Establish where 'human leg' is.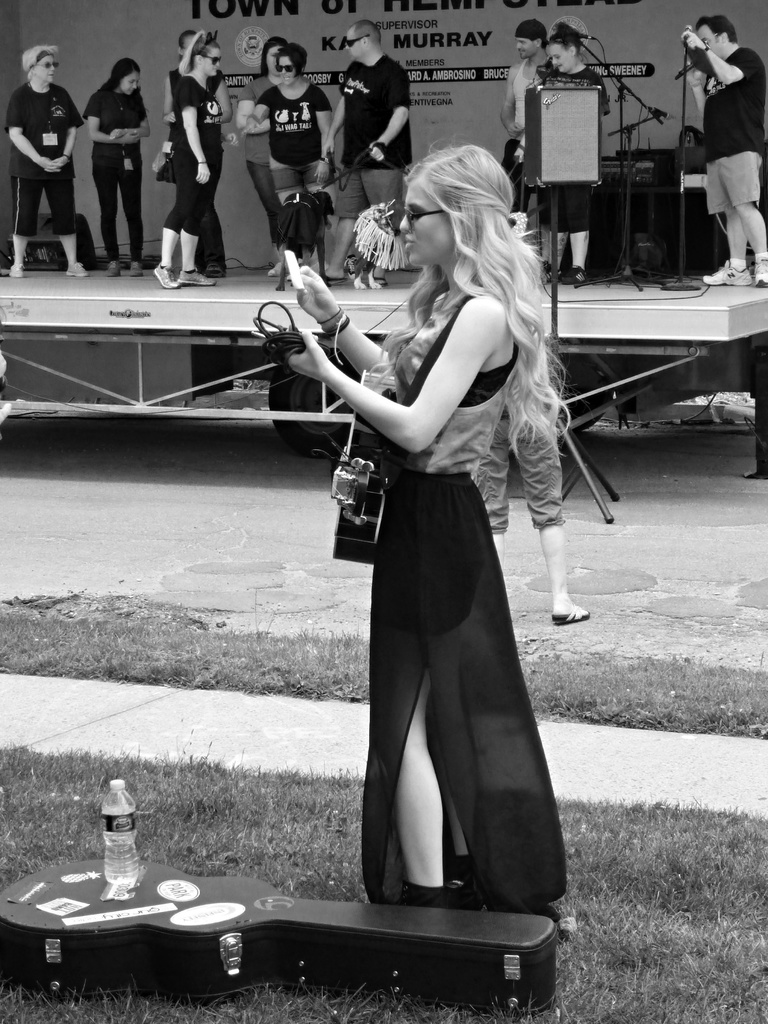
Established at {"left": 475, "top": 412, "right": 507, "bottom": 566}.
